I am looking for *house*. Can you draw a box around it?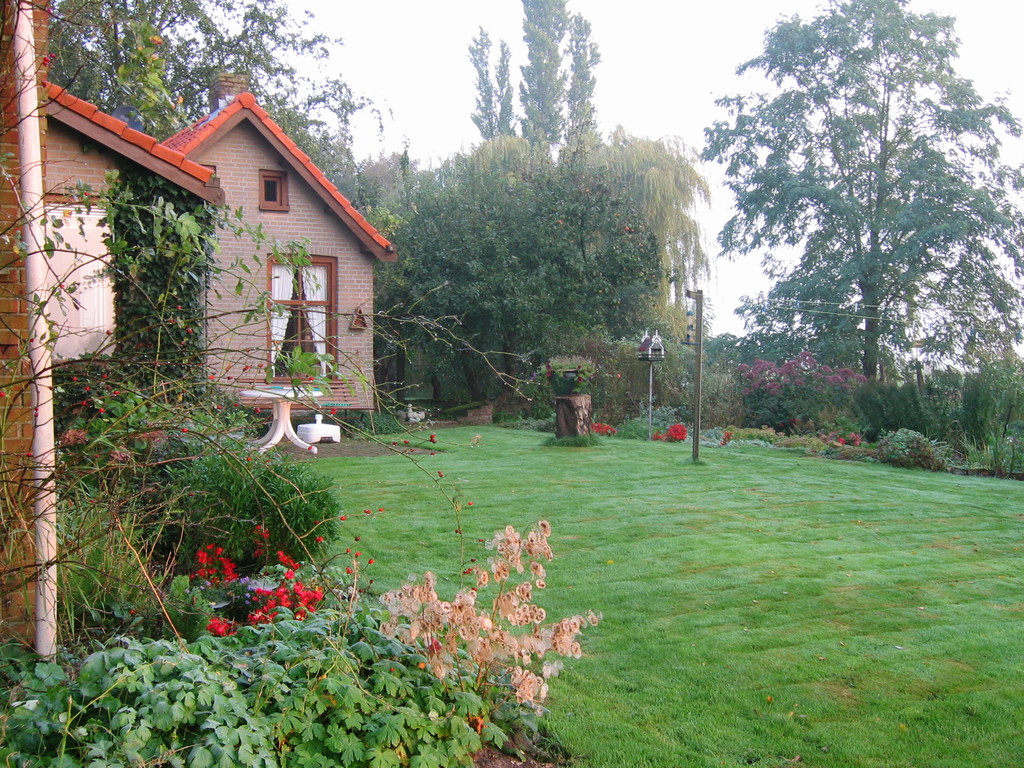
Sure, the bounding box is Rect(31, 90, 200, 437).
